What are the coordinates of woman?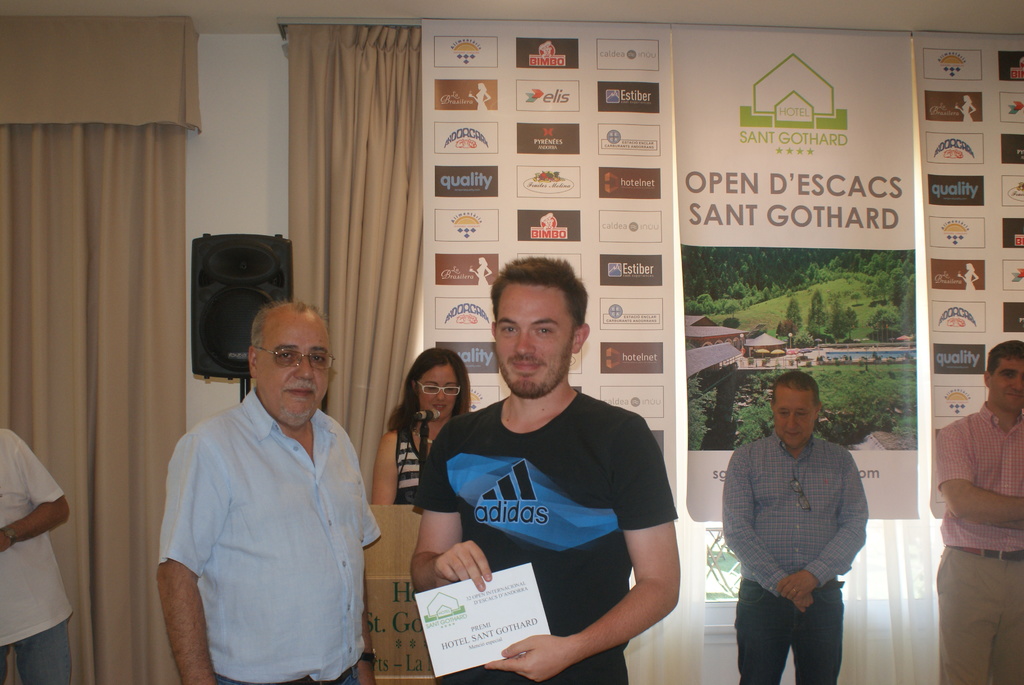
bbox=[375, 359, 476, 524].
